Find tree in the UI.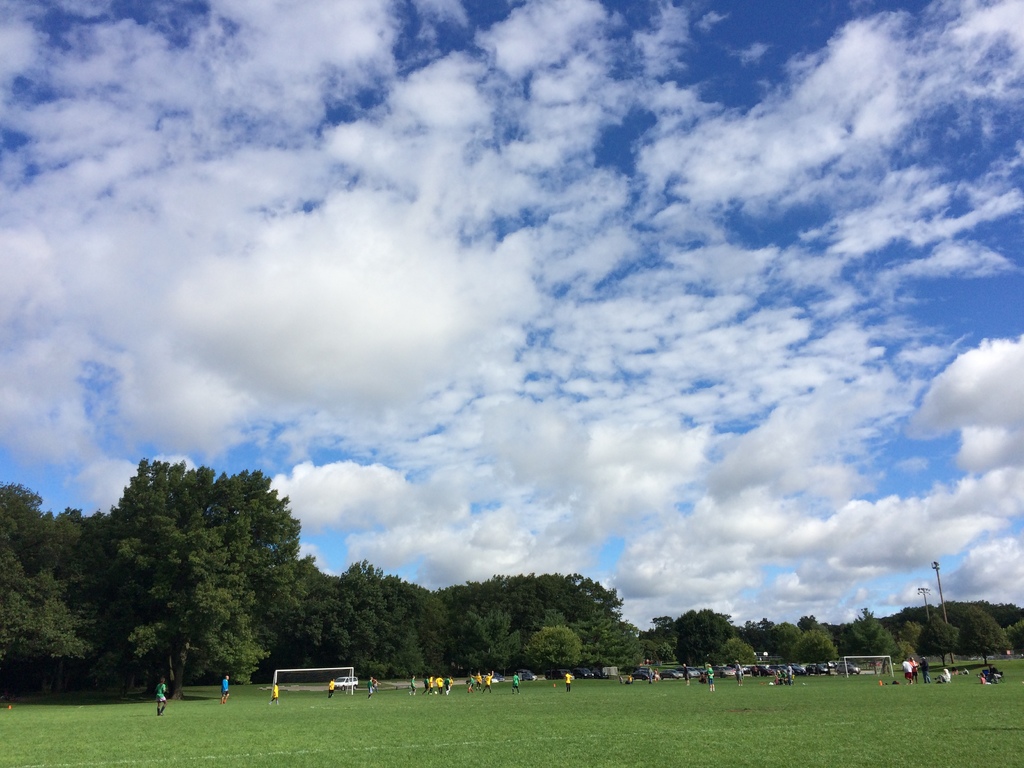
UI element at region(444, 564, 642, 685).
